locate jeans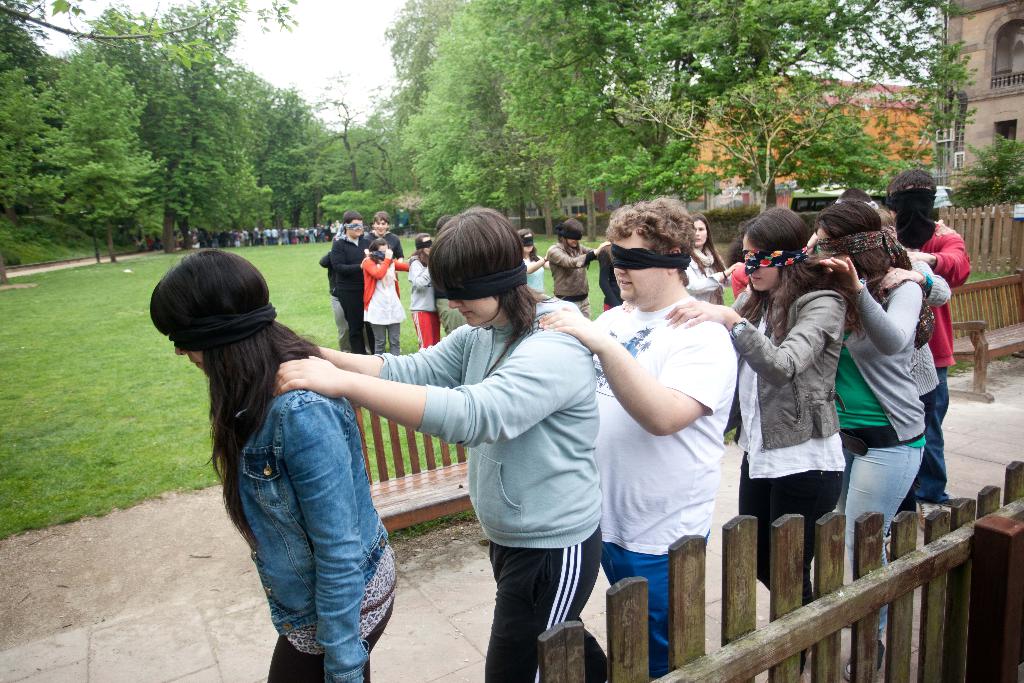
locate(910, 357, 952, 503)
